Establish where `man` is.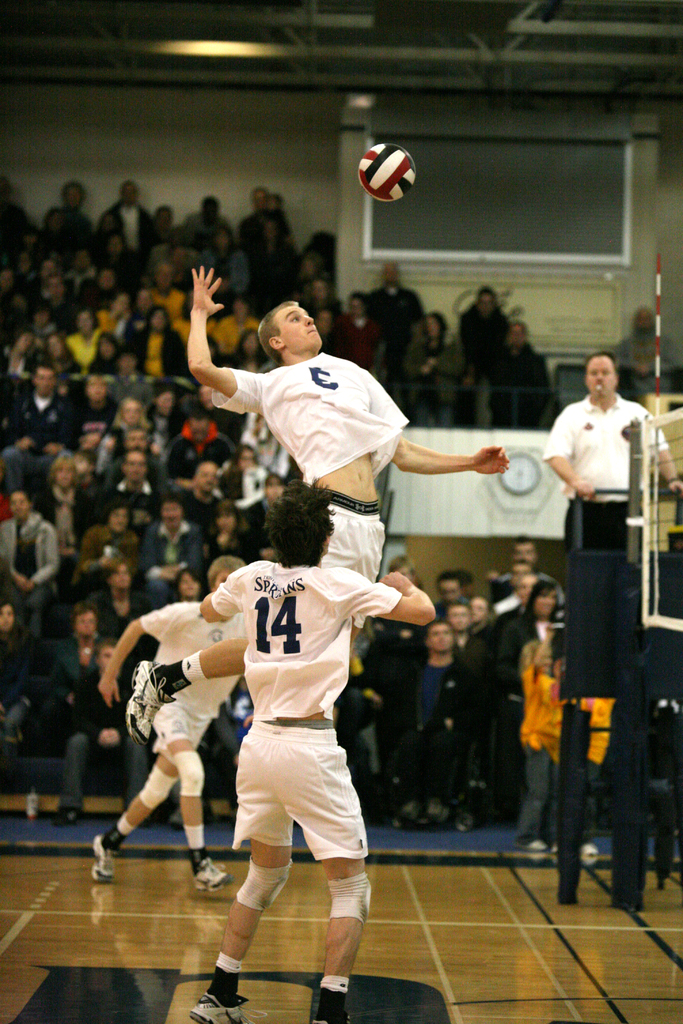
Established at (left=103, top=567, right=250, bottom=889).
